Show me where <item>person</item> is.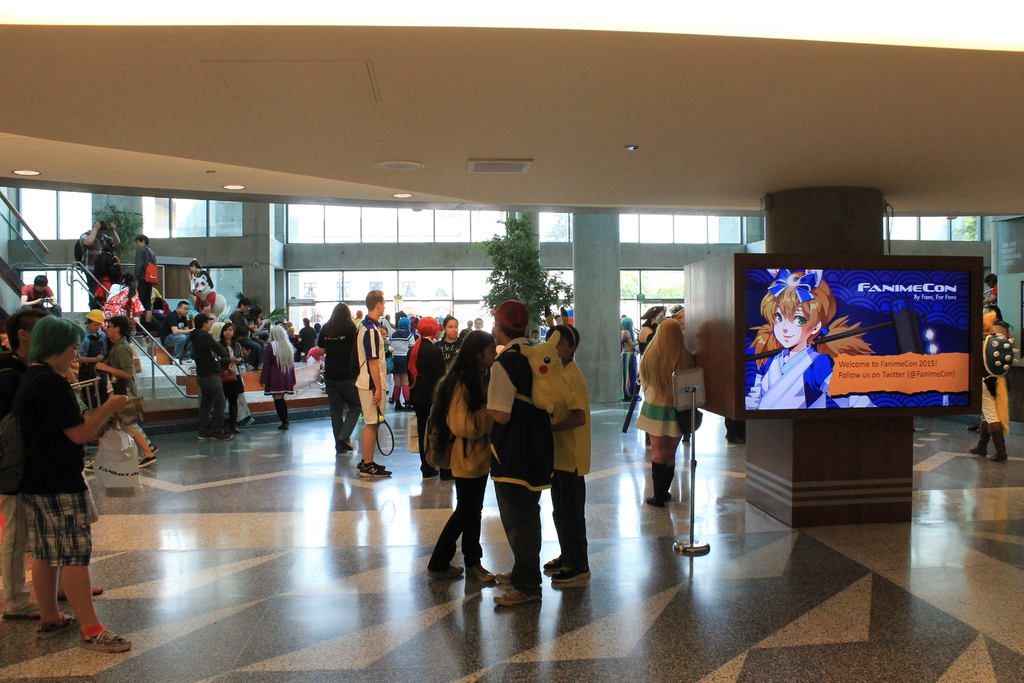
<item>person</item> is at {"left": 434, "top": 317, "right": 463, "bottom": 364}.
